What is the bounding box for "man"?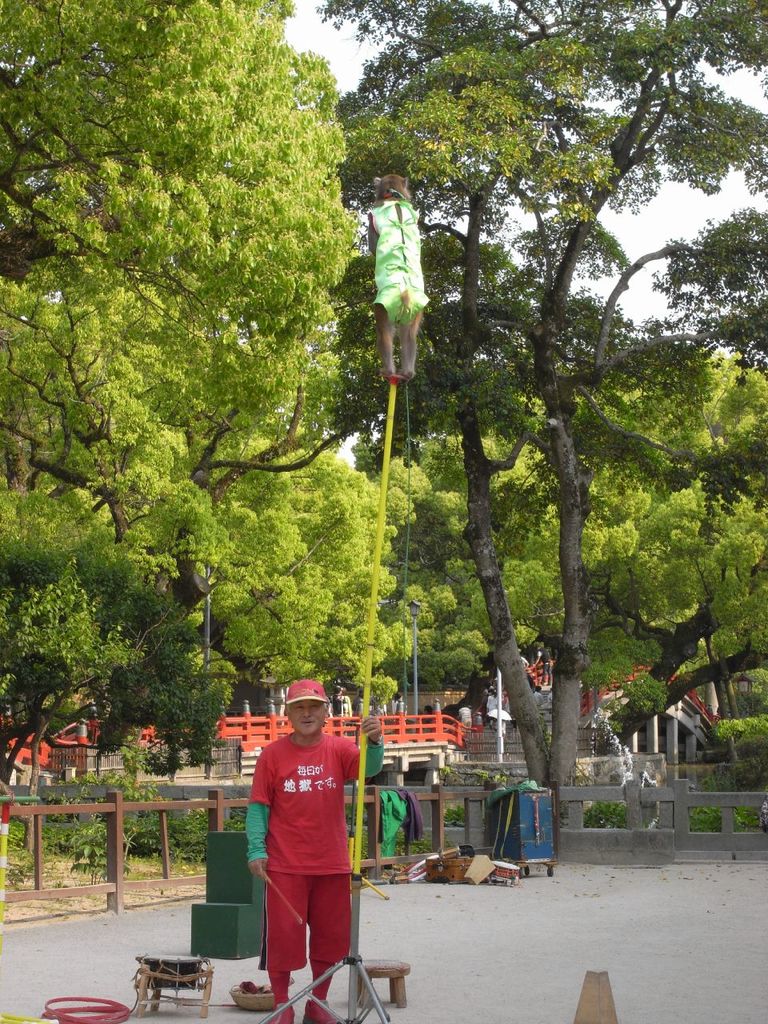
246/678/371/1008.
